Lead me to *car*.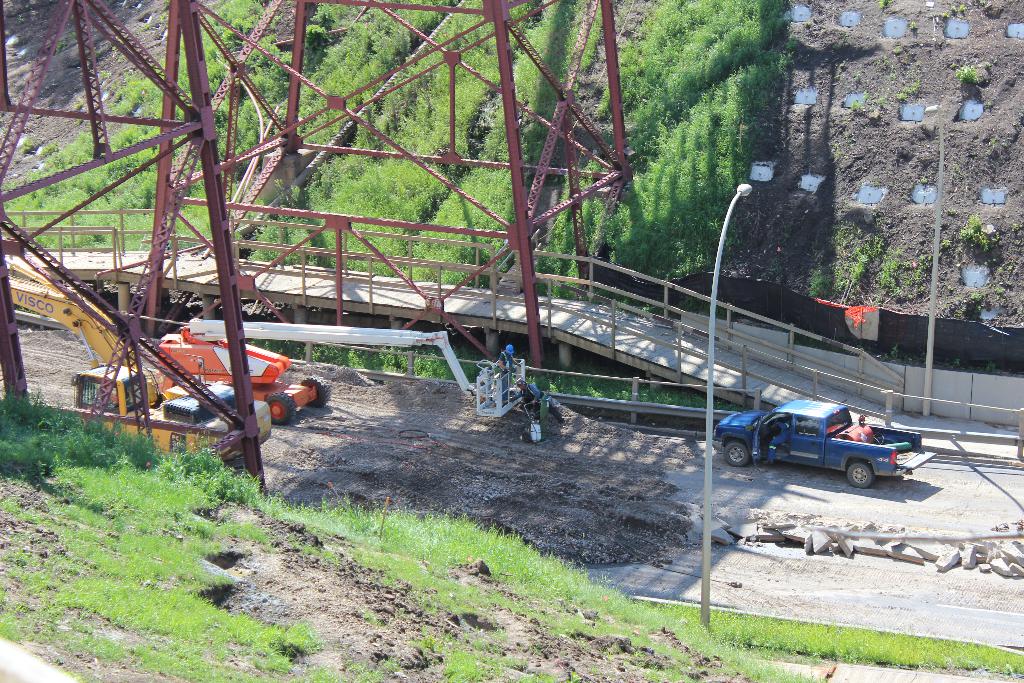
Lead to locate(711, 400, 934, 482).
